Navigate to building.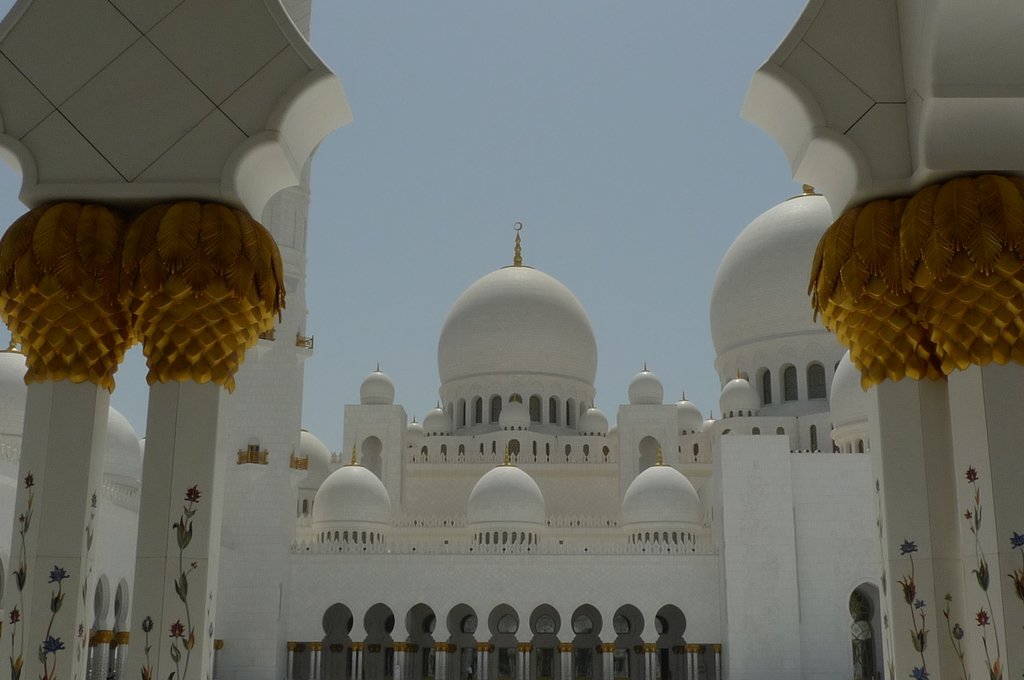
Navigation target: (0,182,883,679).
